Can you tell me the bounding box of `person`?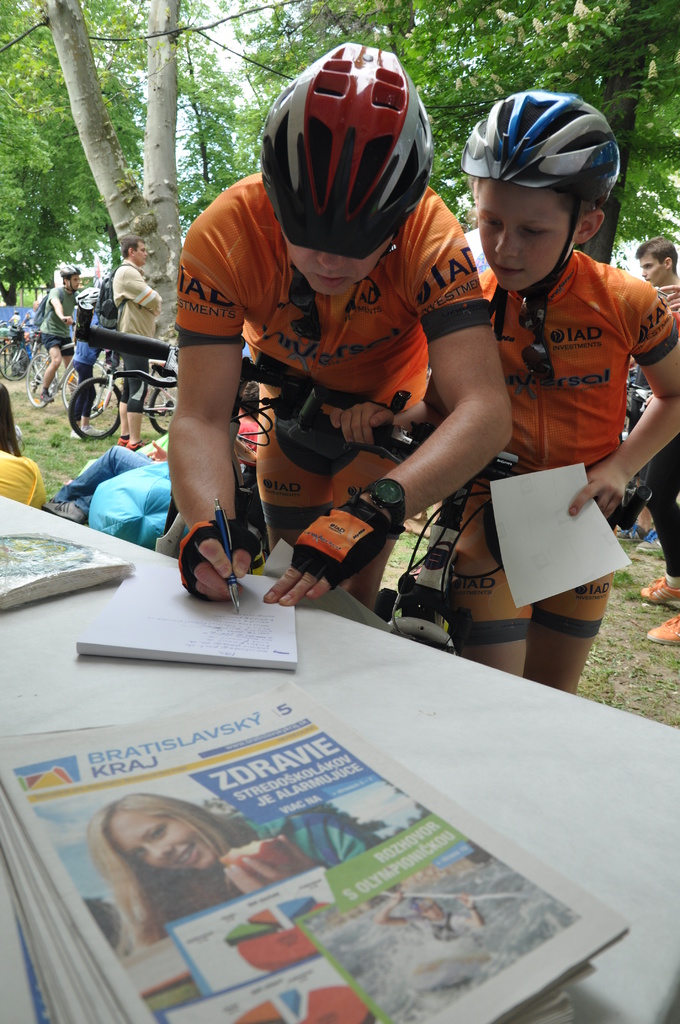
[left=65, top=292, right=109, bottom=445].
